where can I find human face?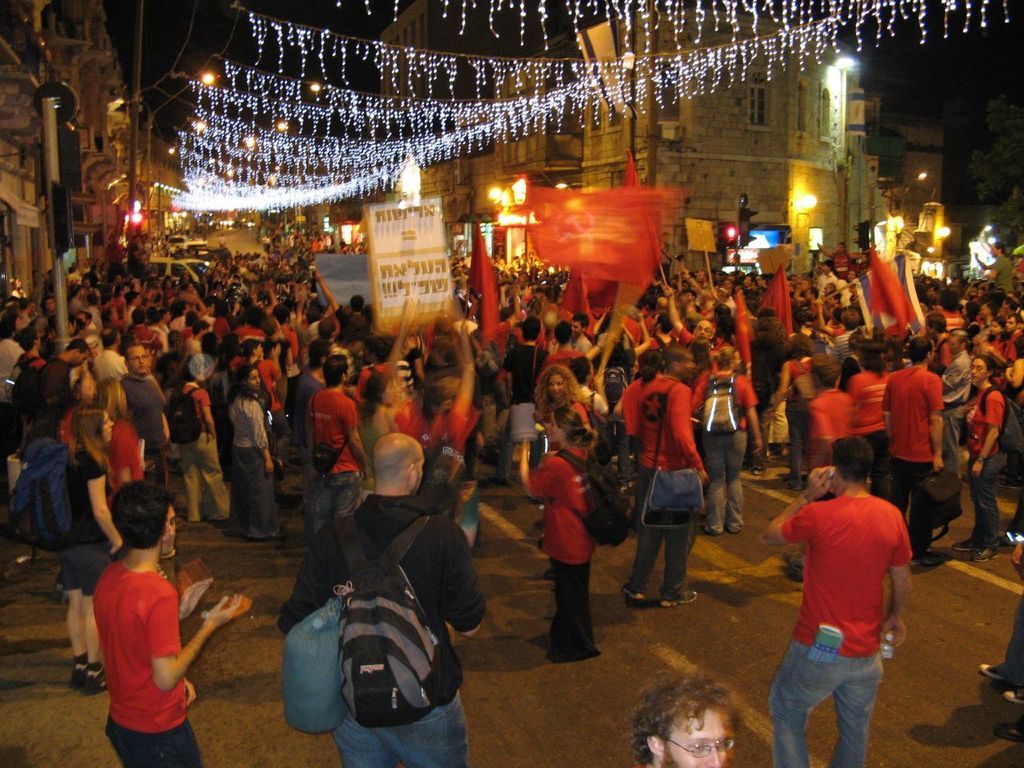
You can find it at <bbox>662, 706, 726, 767</bbox>.
